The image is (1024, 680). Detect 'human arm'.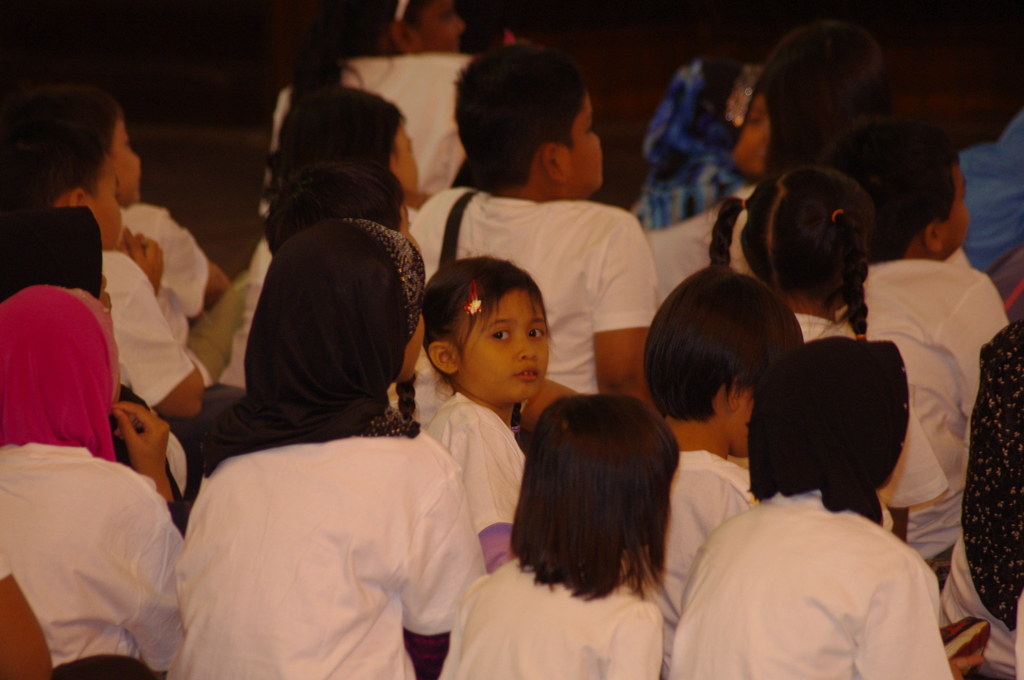
Detection: [63,221,197,414].
